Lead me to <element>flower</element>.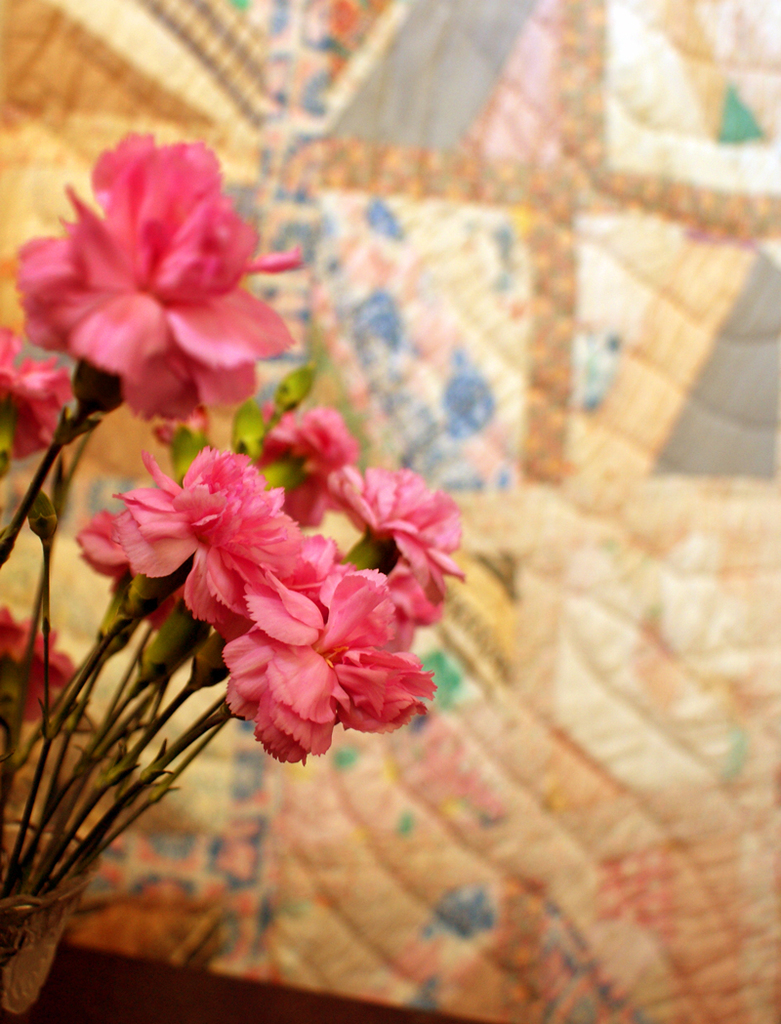
Lead to (left=258, top=395, right=357, bottom=533).
